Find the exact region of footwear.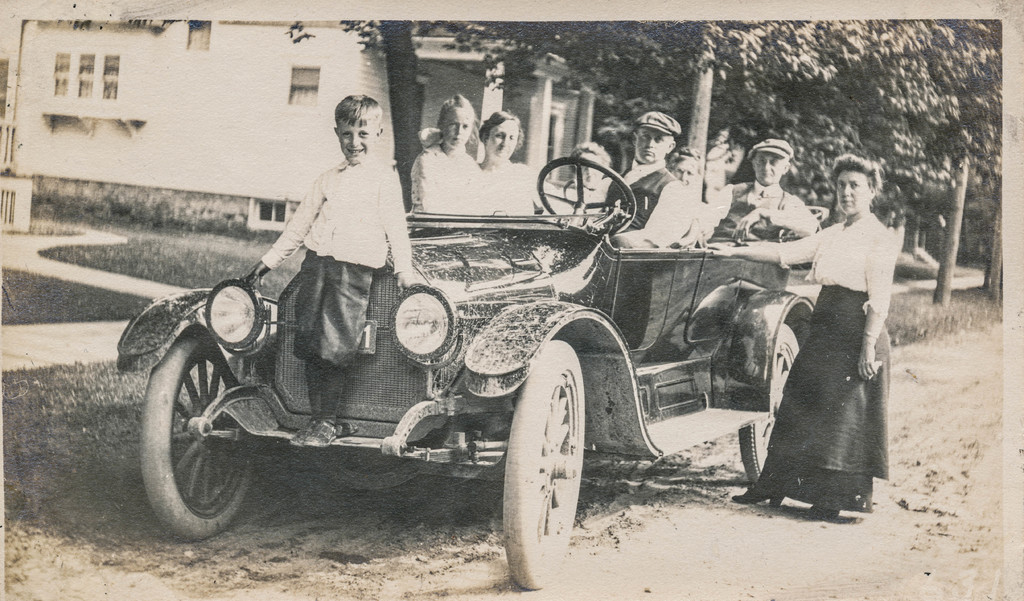
Exact region: crop(300, 417, 352, 445).
